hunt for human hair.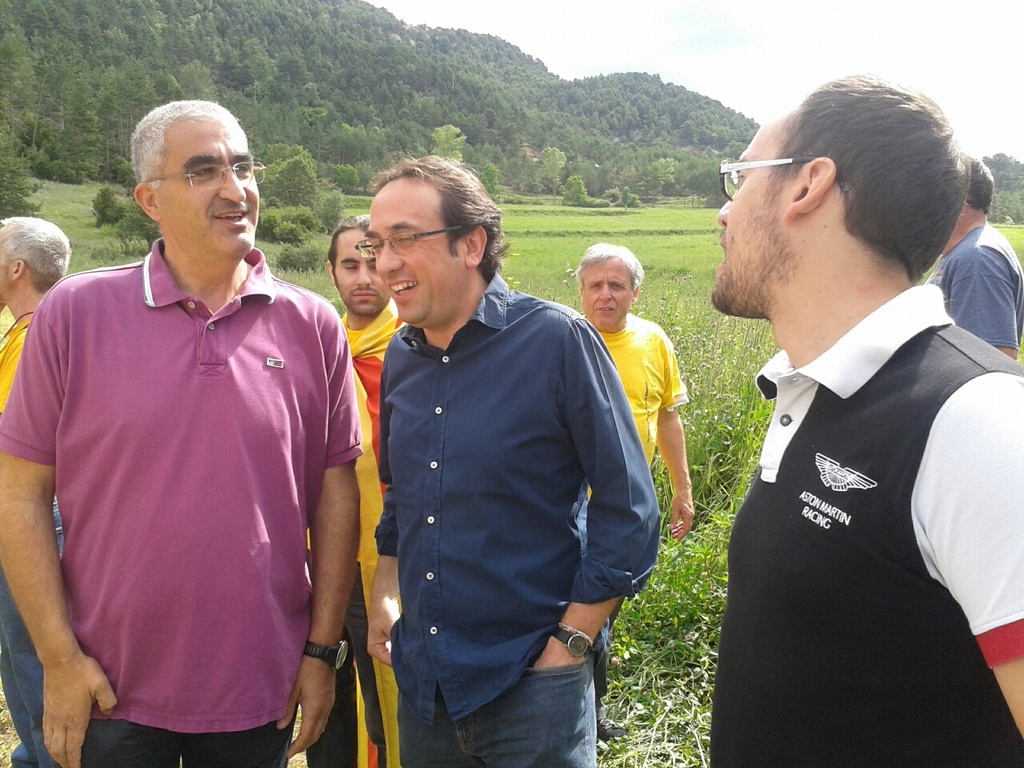
Hunted down at select_region(956, 154, 996, 206).
